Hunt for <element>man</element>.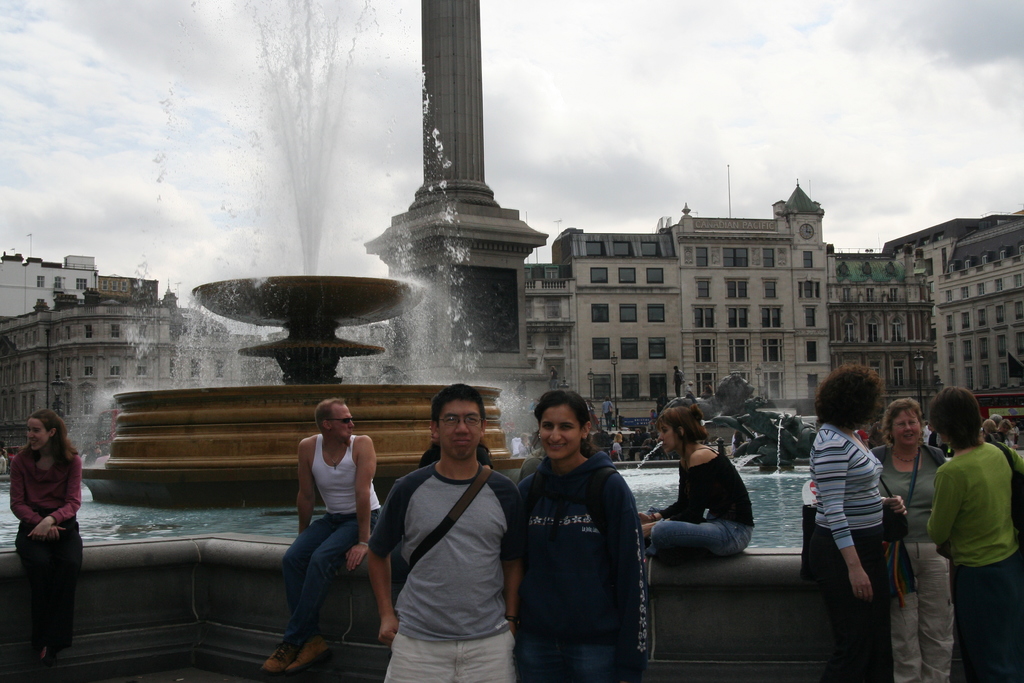
Hunted down at locate(924, 422, 932, 444).
